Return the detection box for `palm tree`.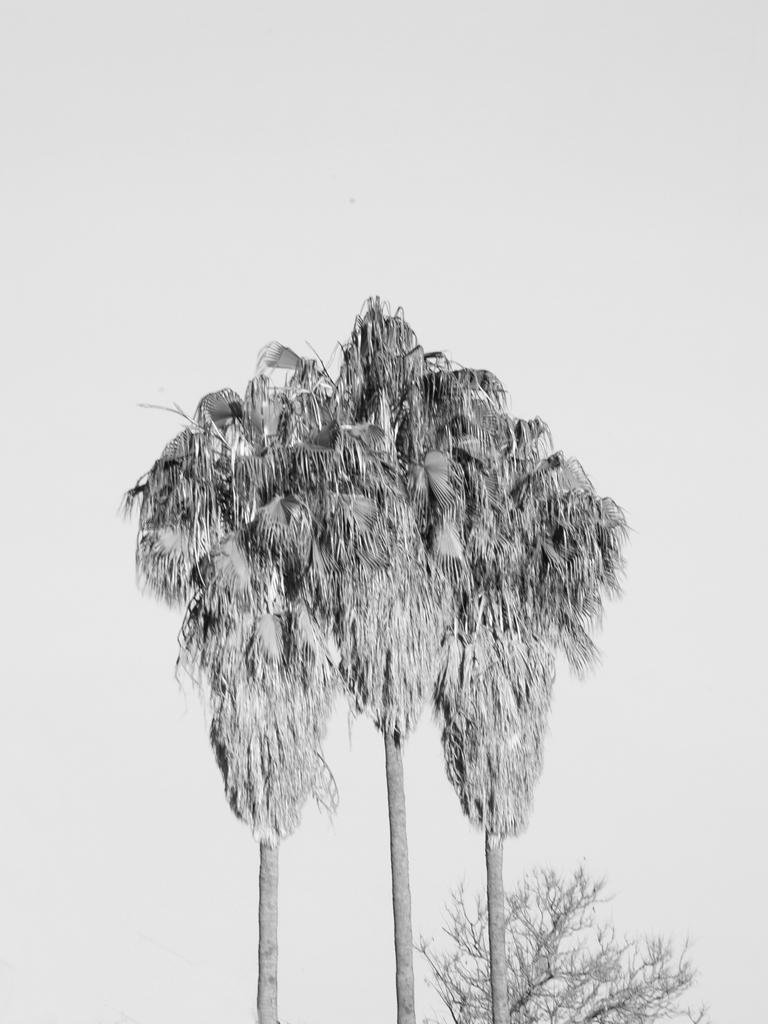
region(280, 474, 458, 991).
